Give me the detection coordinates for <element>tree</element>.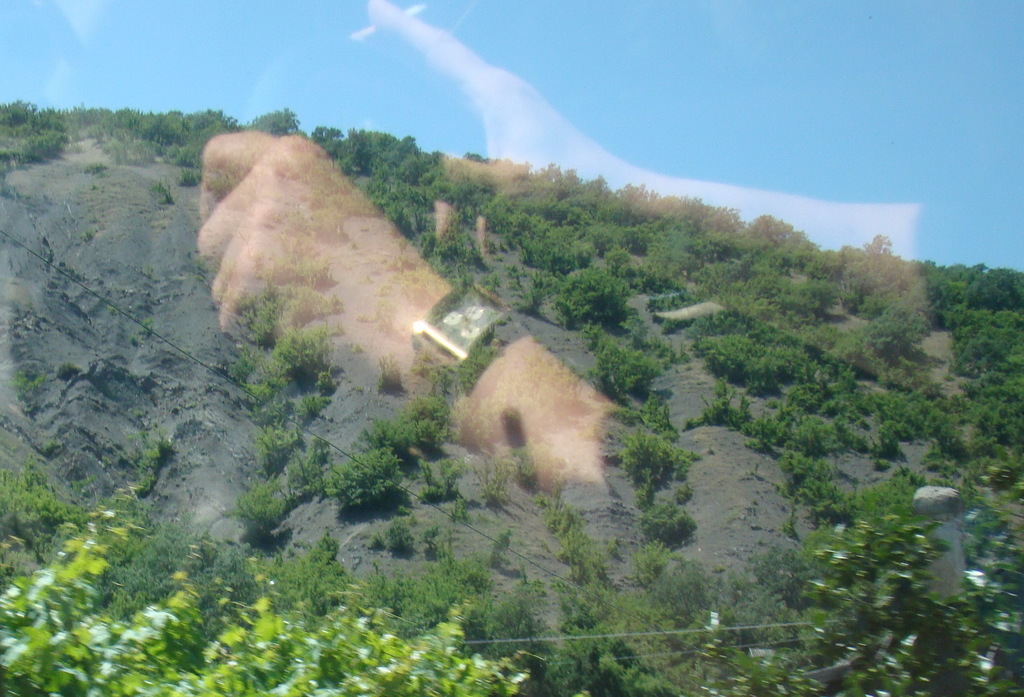
<box>561,267,632,325</box>.
